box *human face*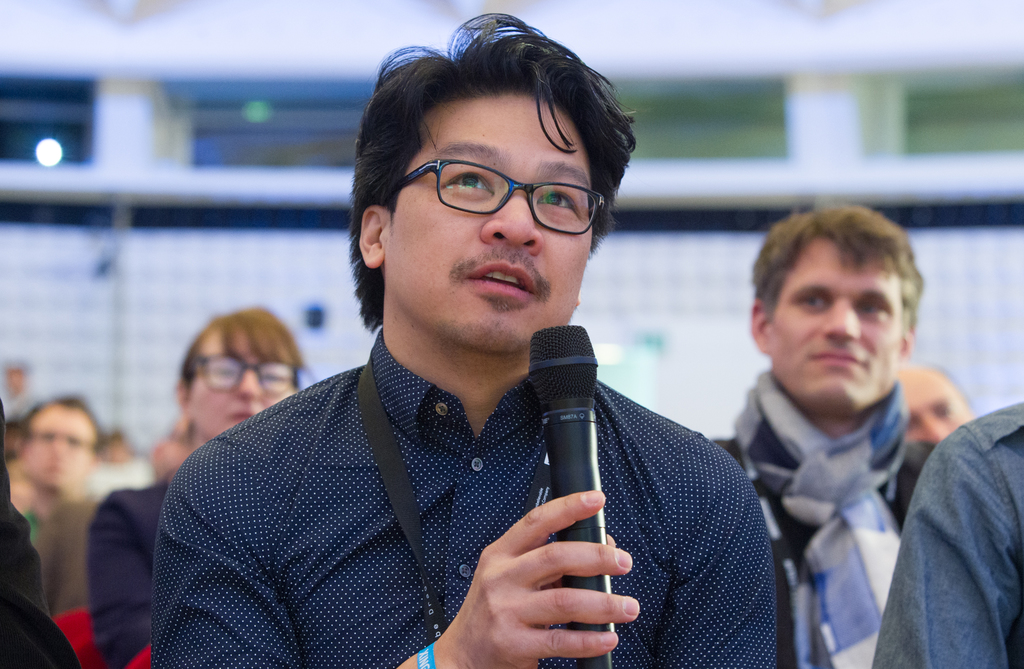
<bbox>24, 414, 98, 487</bbox>
